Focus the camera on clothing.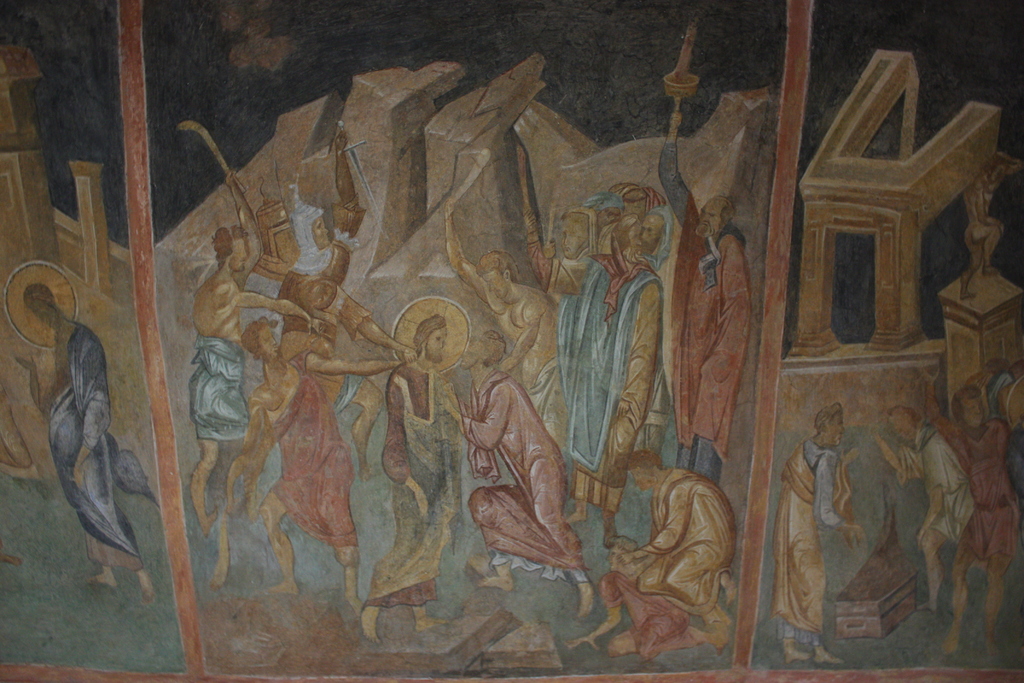
Focus region: [931, 419, 1018, 563].
